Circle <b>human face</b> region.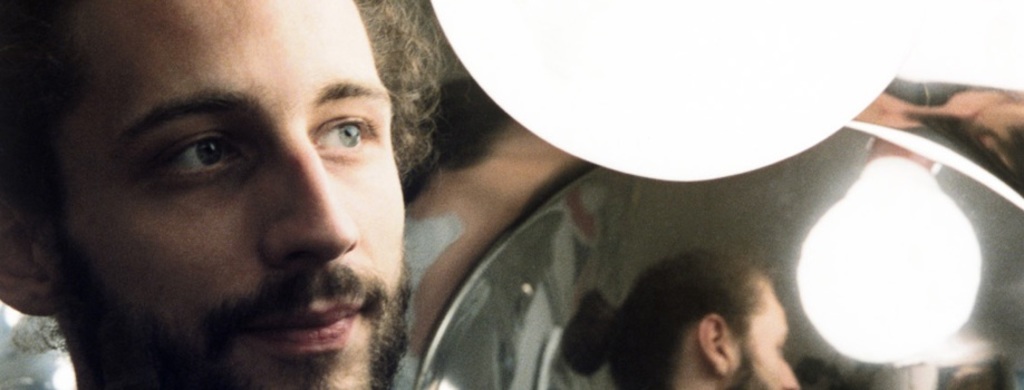
Region: 35 0 407 389.
